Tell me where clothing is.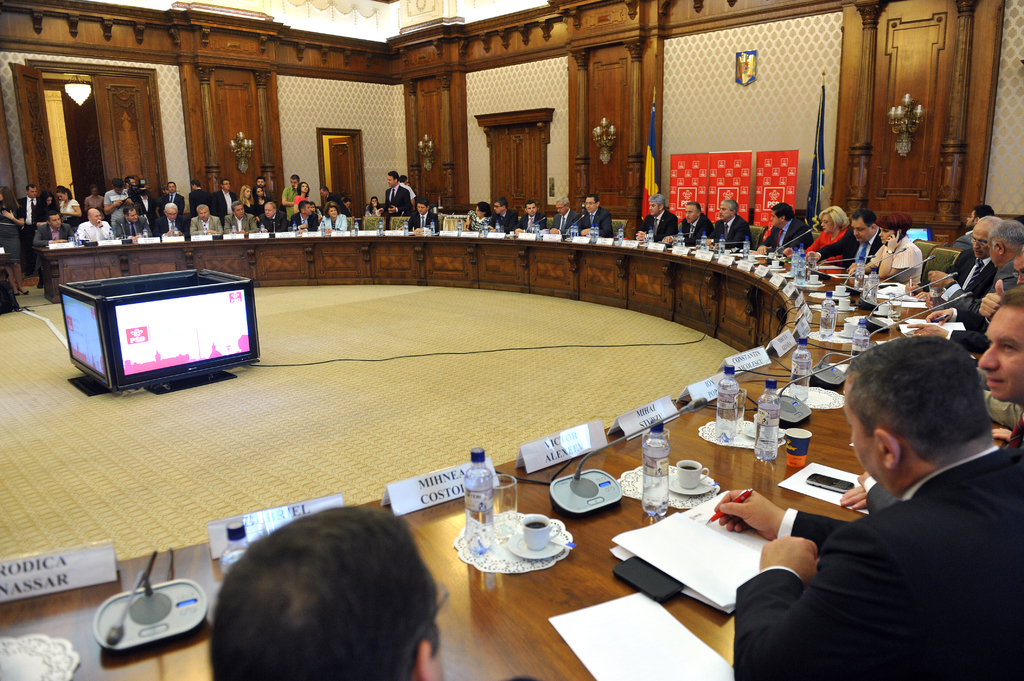
clothing is at 76,218,118,244.
